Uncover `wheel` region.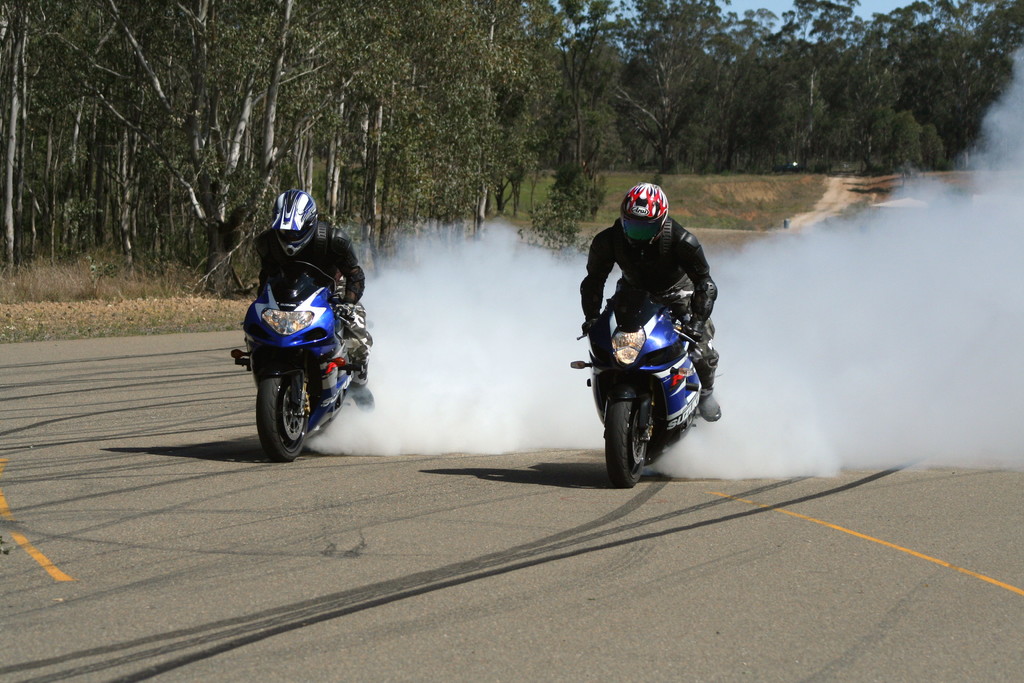
Uncovered: x1=256, y1=369, x2=312, y2=461.
